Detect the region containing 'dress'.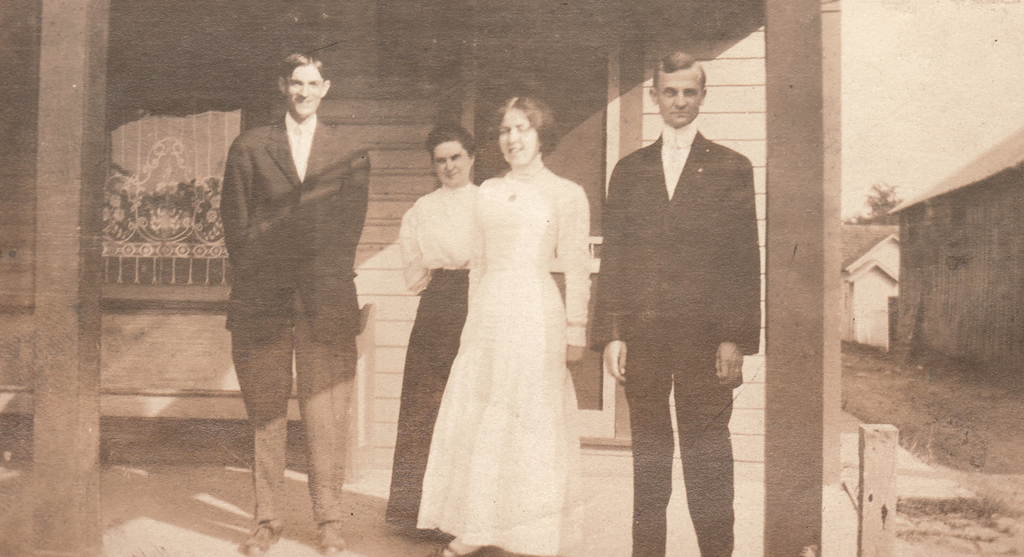
<bbox>355, 172, 464, 542</bbox>.
